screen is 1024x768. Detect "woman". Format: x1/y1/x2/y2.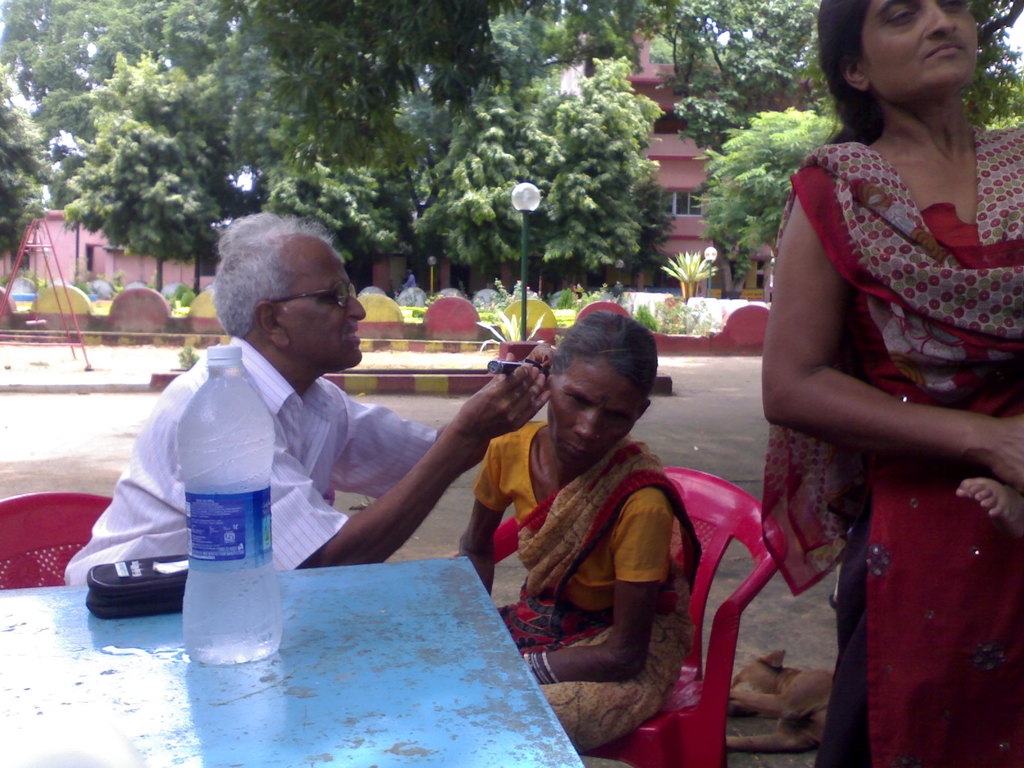
455/311/708/750.
